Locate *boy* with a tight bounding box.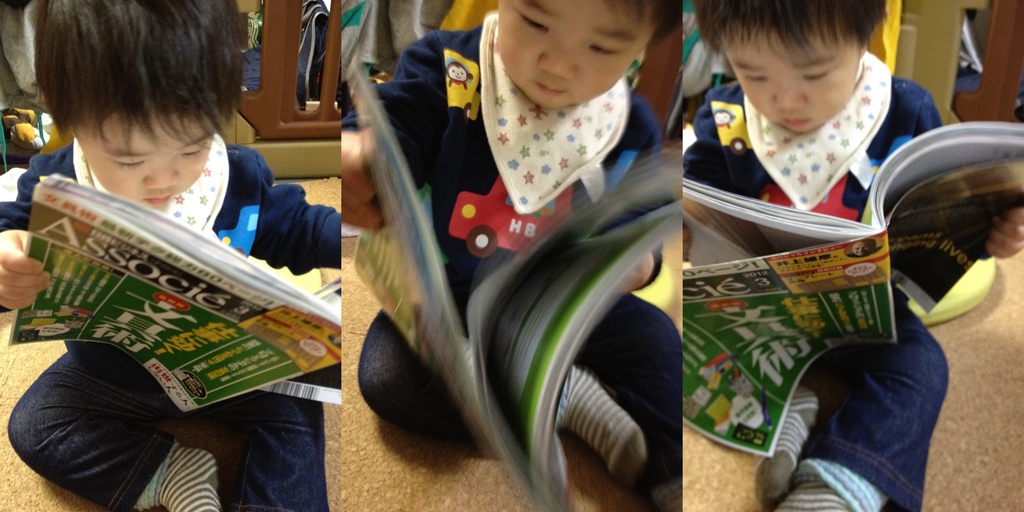
locate(678, 0, 1023, 511).
